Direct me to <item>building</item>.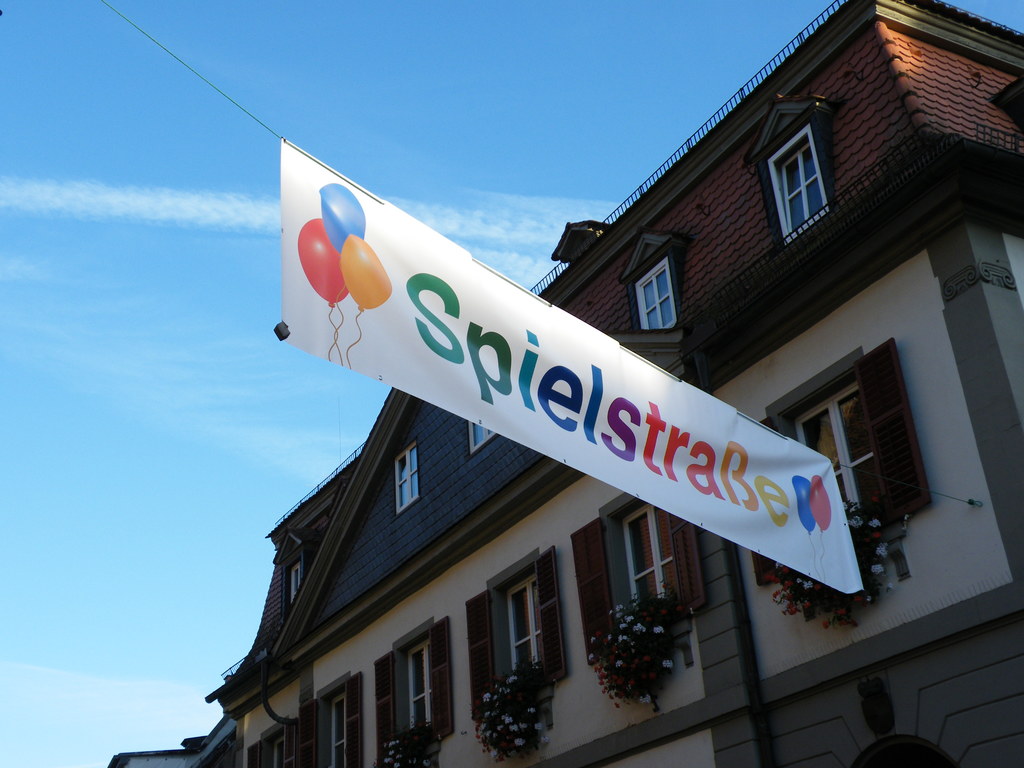
Direction: rect(106, 705, 236, 767).
